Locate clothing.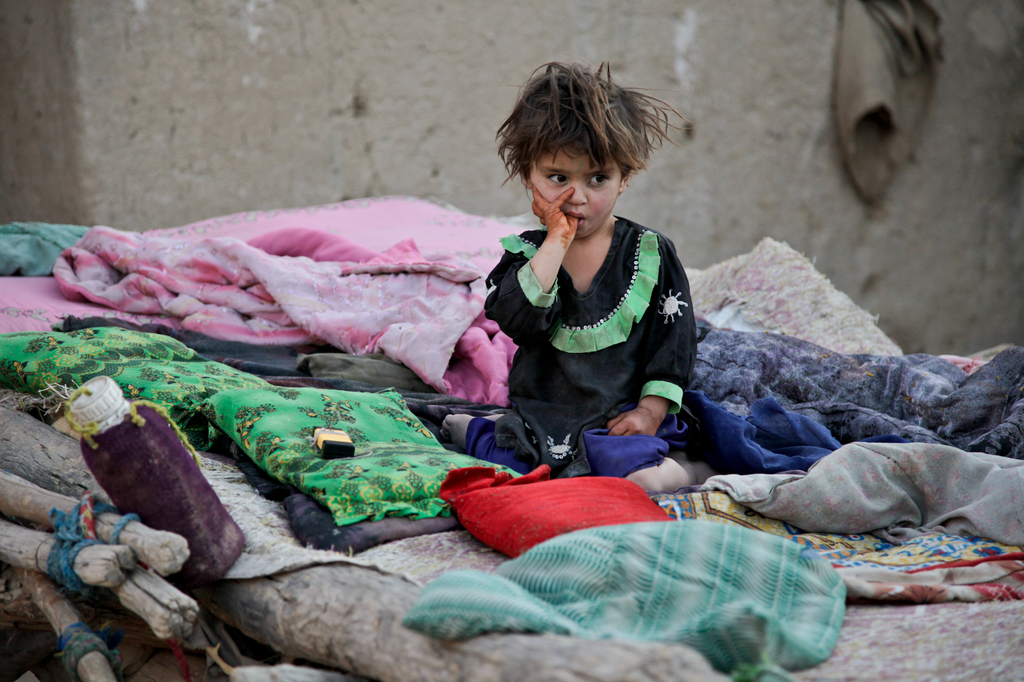
Bounding box: 476:192:700:464.
